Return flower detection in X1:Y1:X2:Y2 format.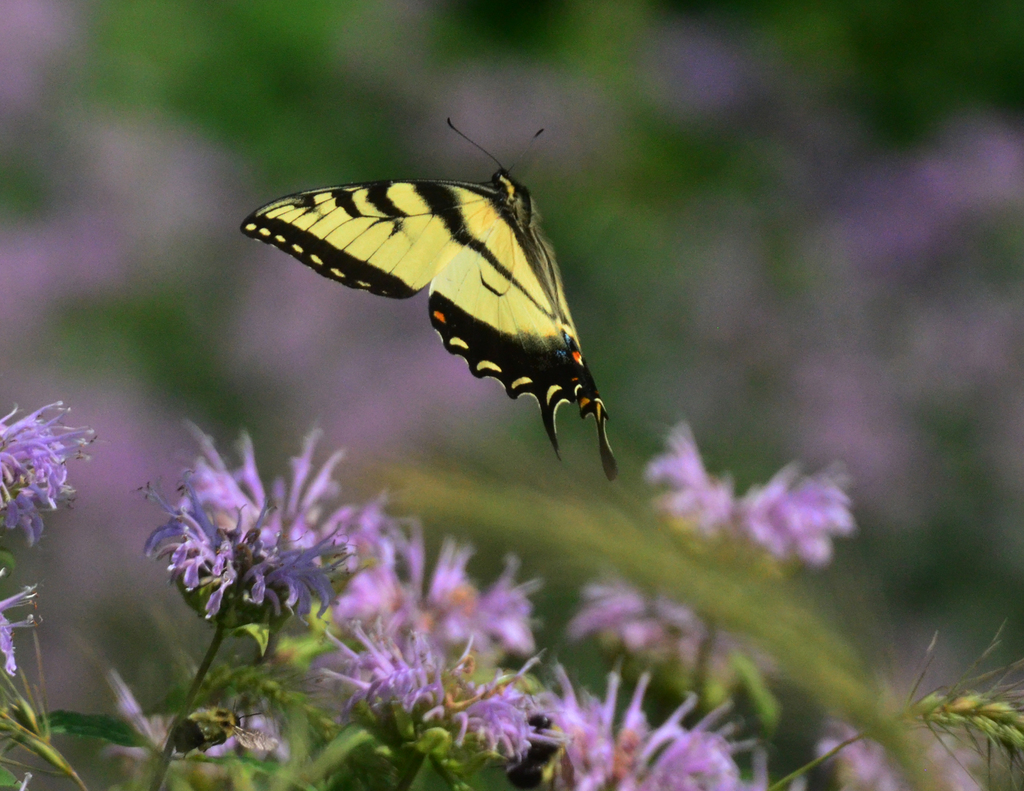
0:569:45:689.
